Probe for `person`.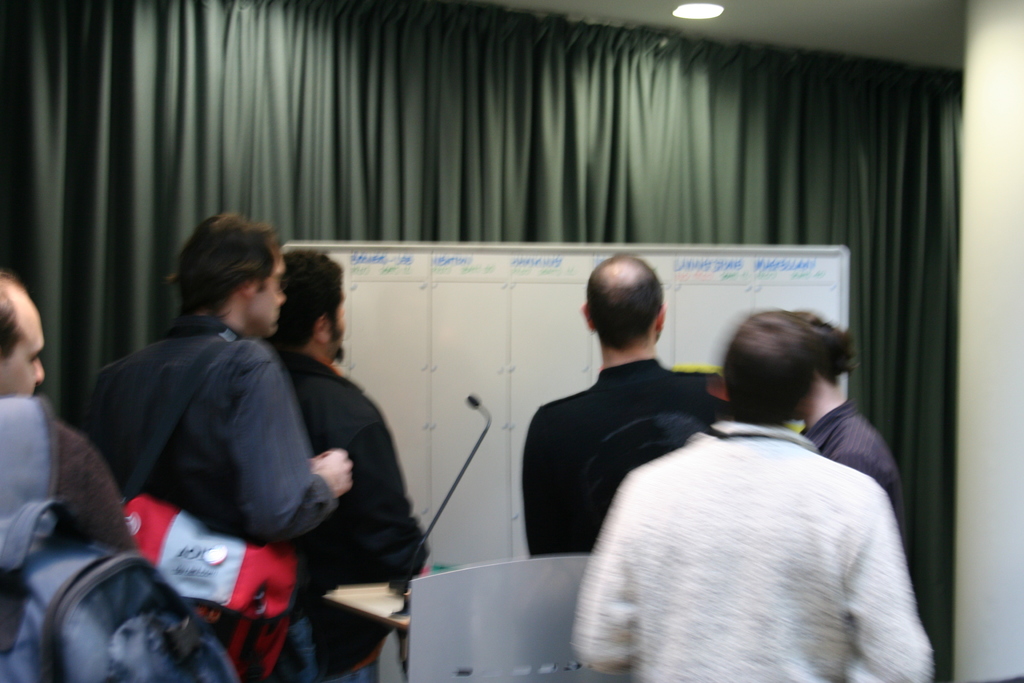
Probe result: {"left": 72, "top": 208, "right": 352, "bottom": 682}.
